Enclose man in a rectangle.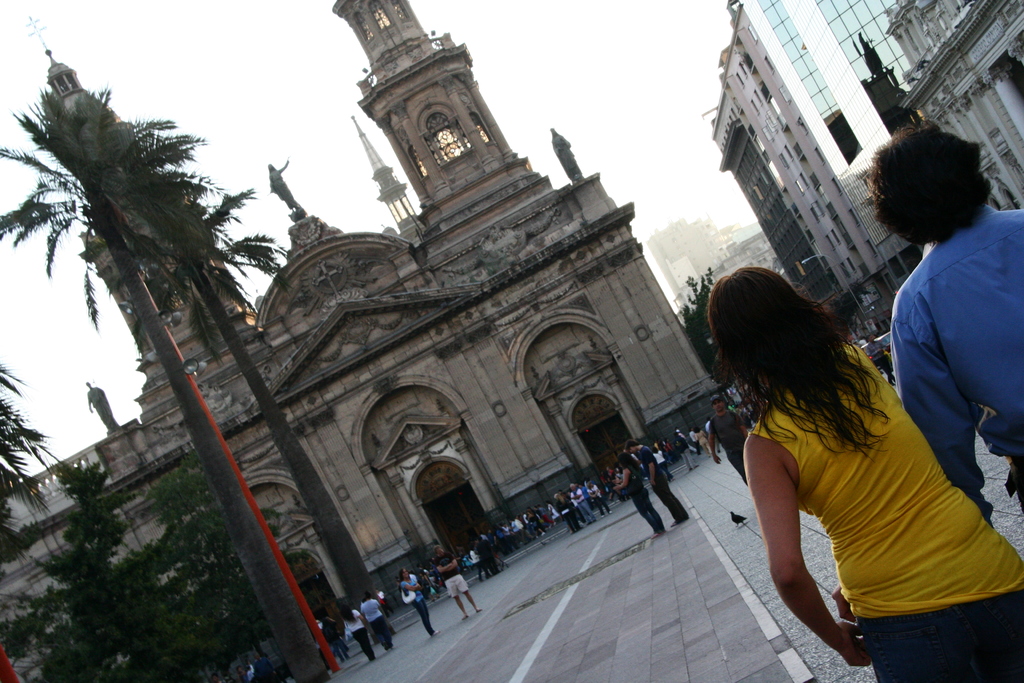
[622, 438, 688, 527].
